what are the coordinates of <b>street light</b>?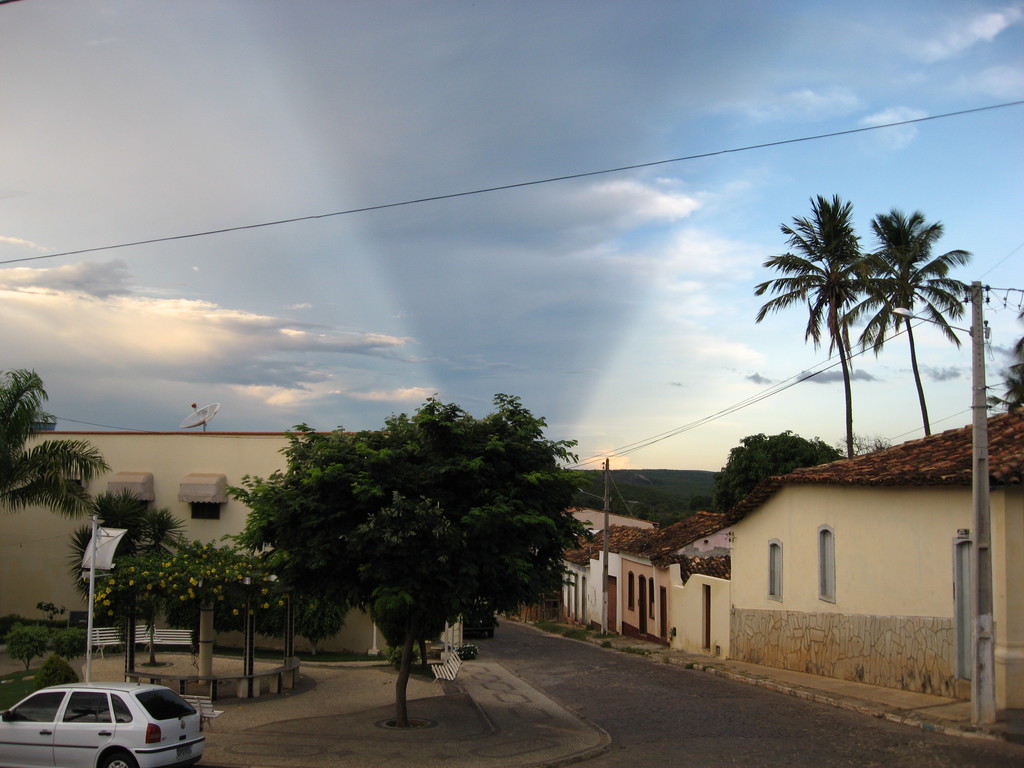
76/512/130/680.
